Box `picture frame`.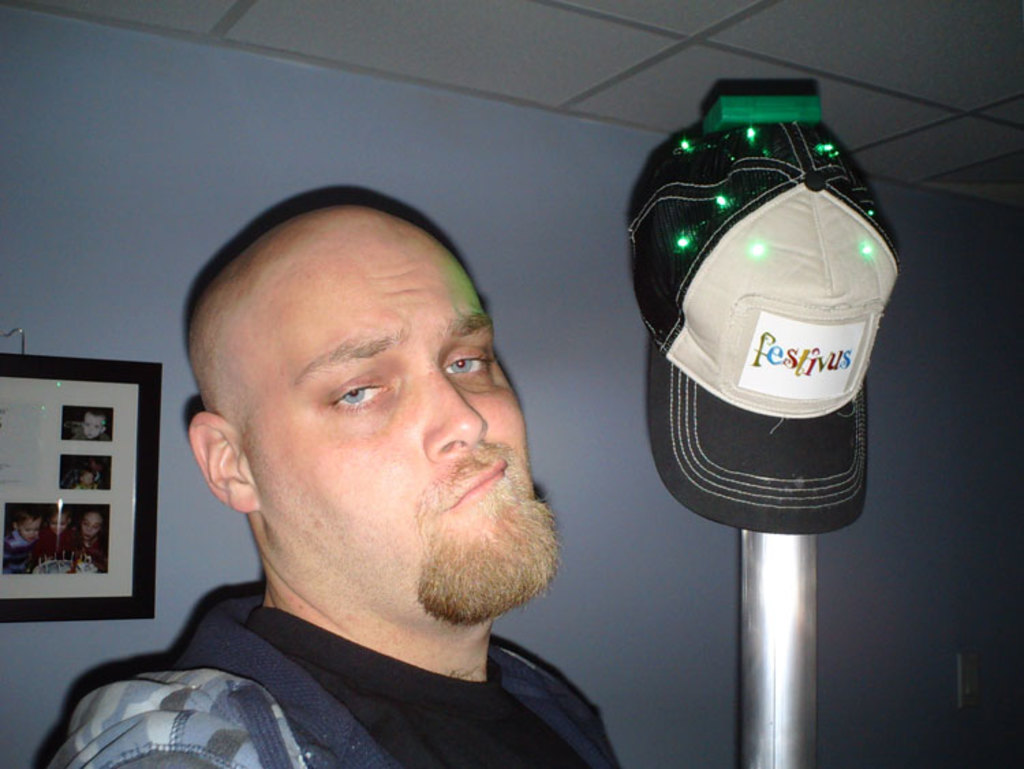
0/351/164/626.
